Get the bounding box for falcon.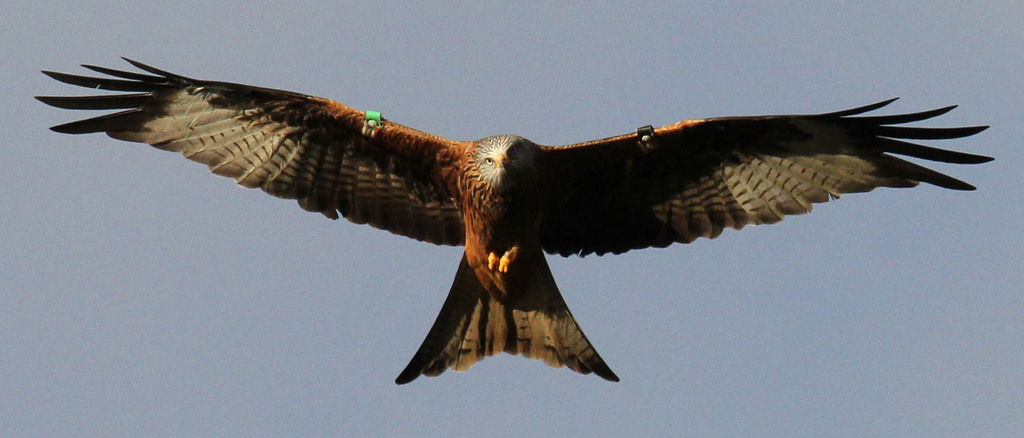
rect(35, 53, 996, 382).
